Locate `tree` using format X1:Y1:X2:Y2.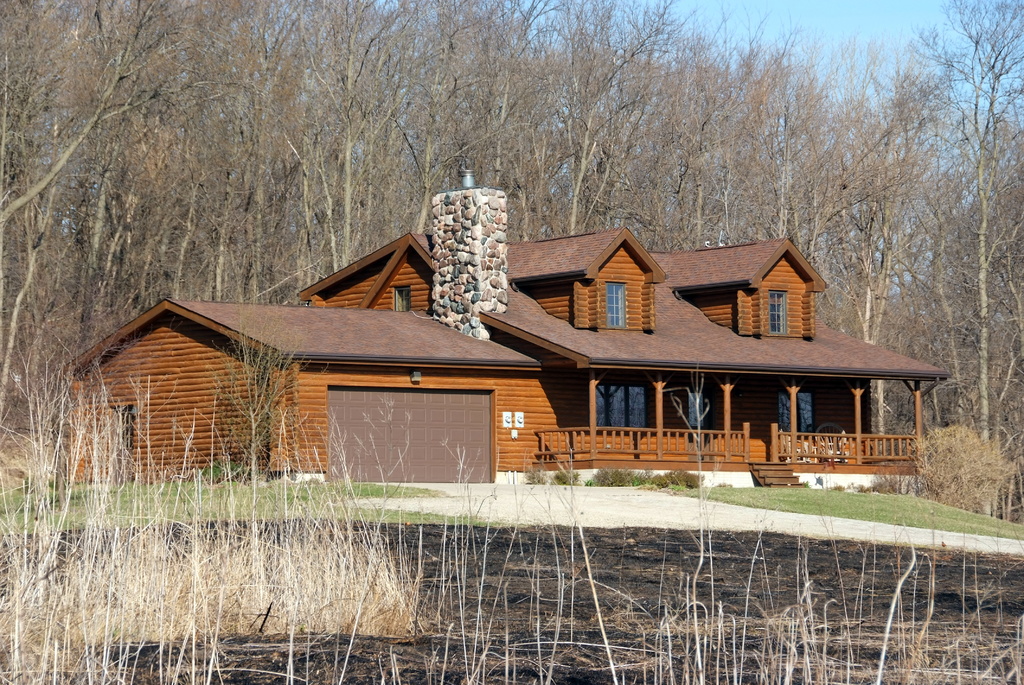
395:0:491:240.
